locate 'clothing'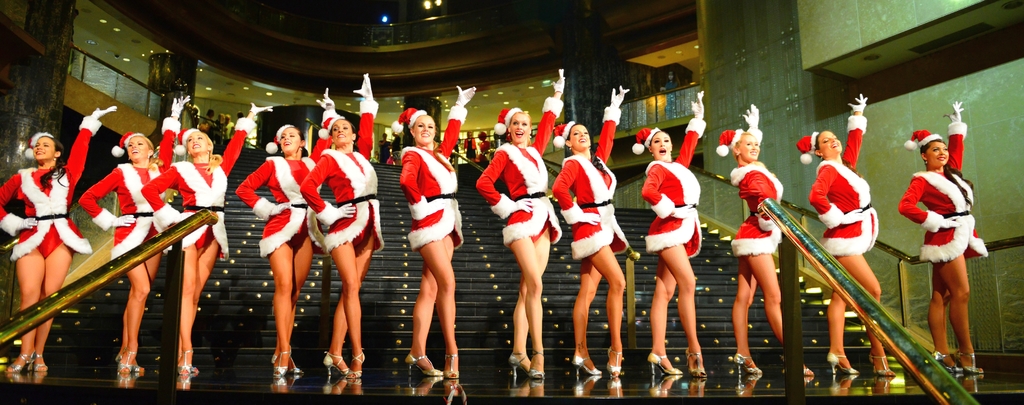
<box>0,108,94,262</box>
